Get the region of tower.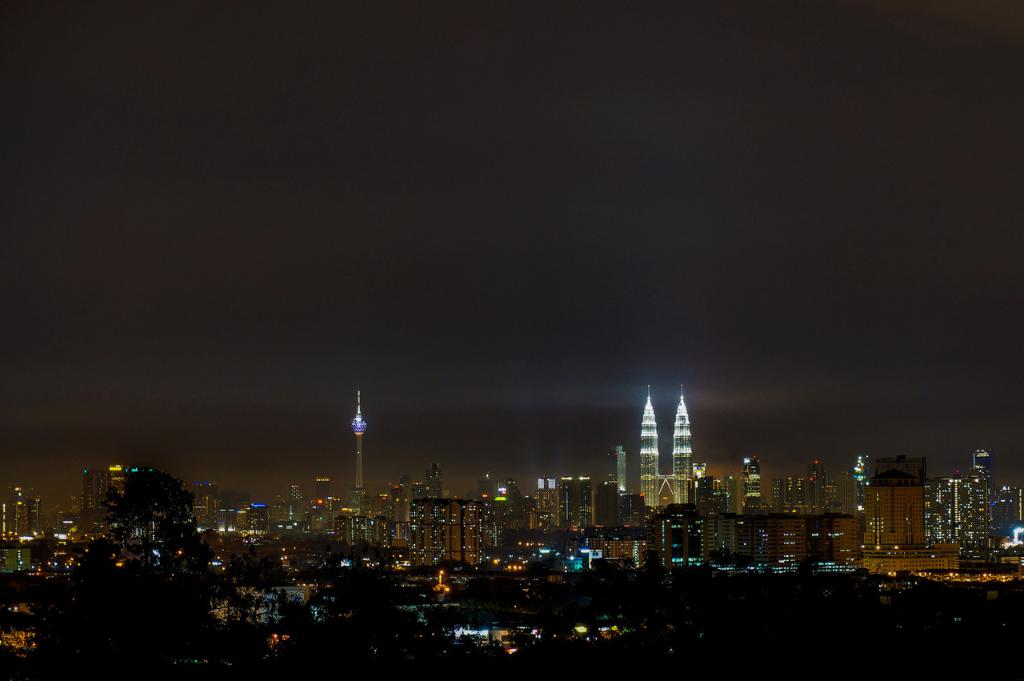
<box>639,382,690,503</box>.
